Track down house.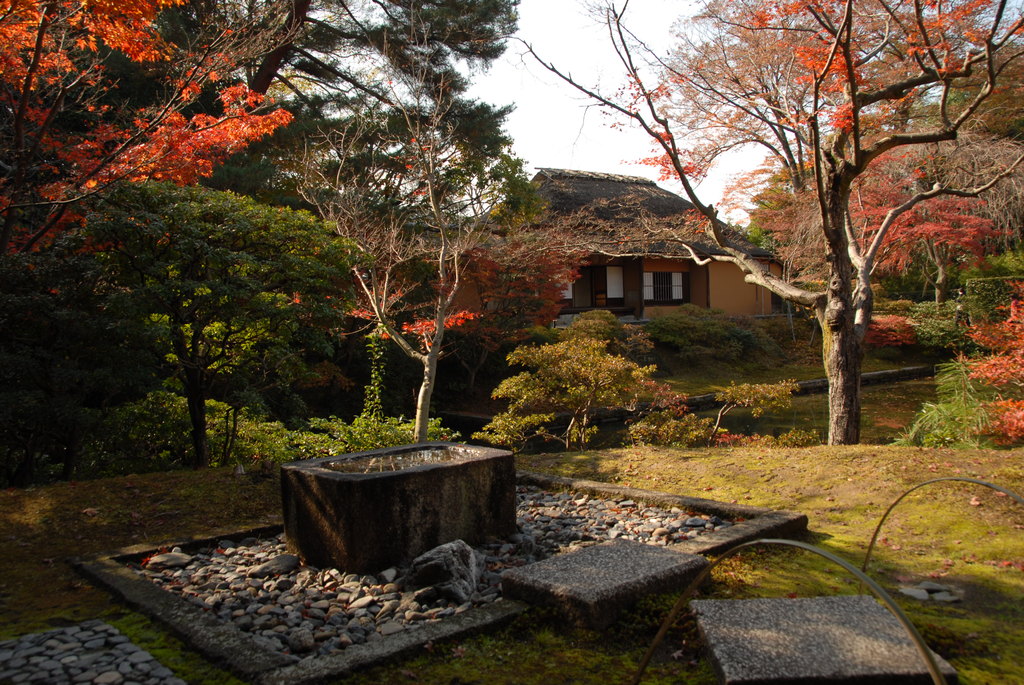
Tracked to {"left": 477, "top": 169, "right": 785, "bottom": 320}.
